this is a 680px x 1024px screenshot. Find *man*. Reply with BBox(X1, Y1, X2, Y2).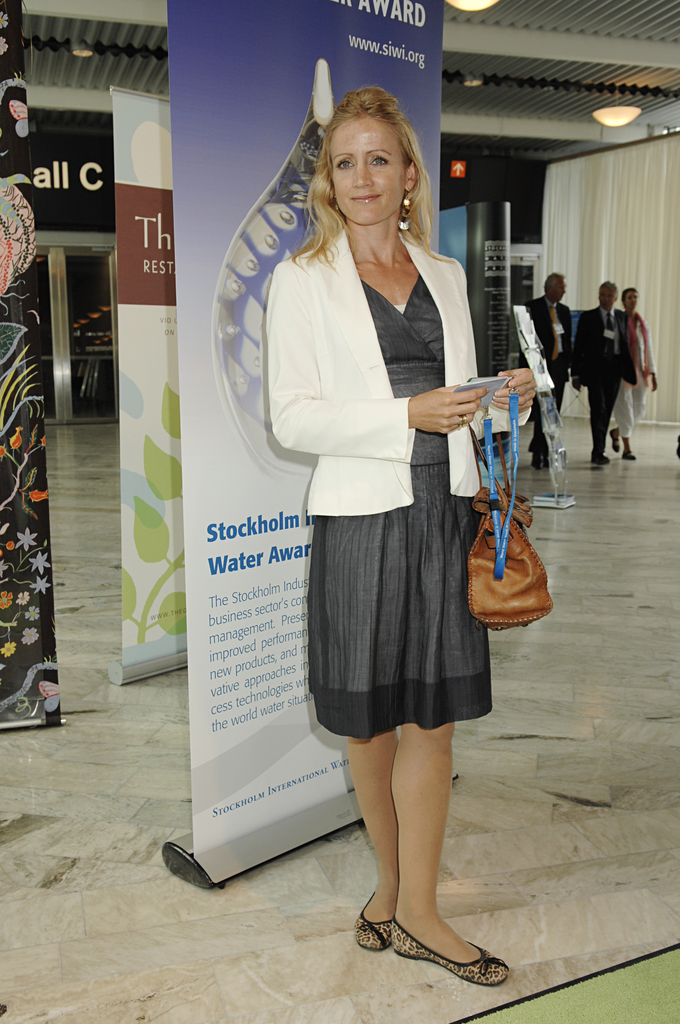
BBox(526, 269, 579, 476).
